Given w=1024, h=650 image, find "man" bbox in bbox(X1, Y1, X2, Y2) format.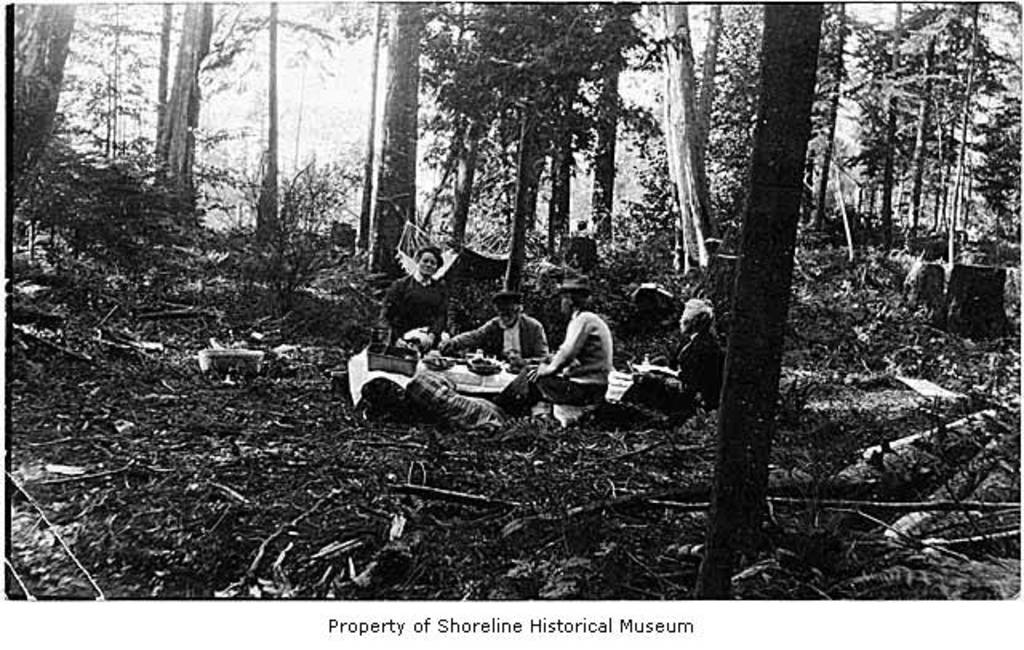
bbox(446, 291, 554, 367).
